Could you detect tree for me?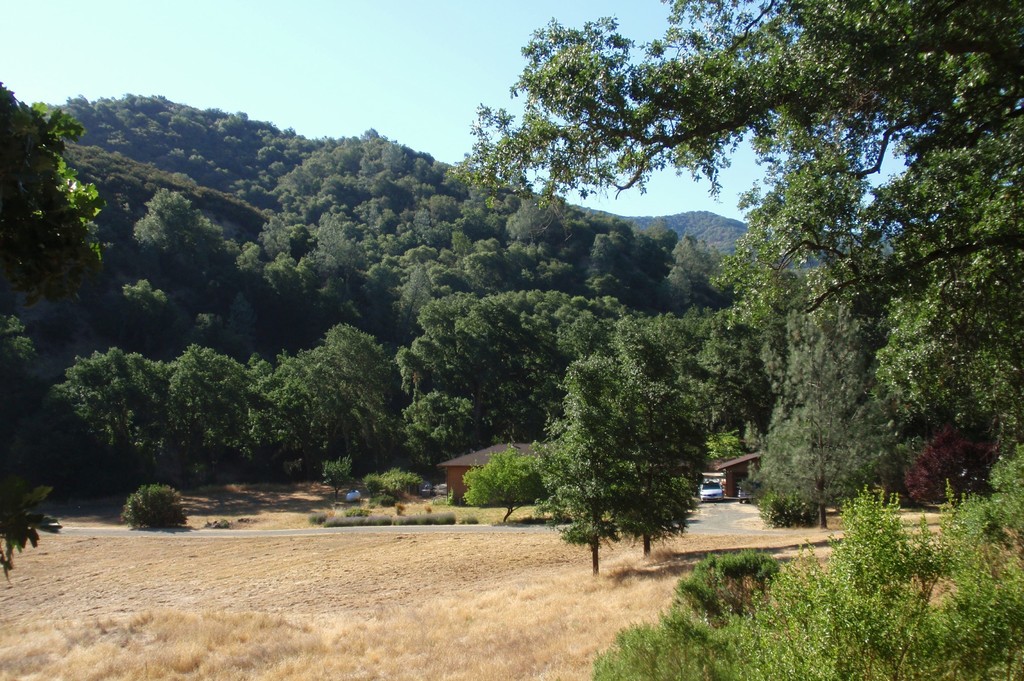
Detection result: bbox=[442, 0, 1023, 454].
